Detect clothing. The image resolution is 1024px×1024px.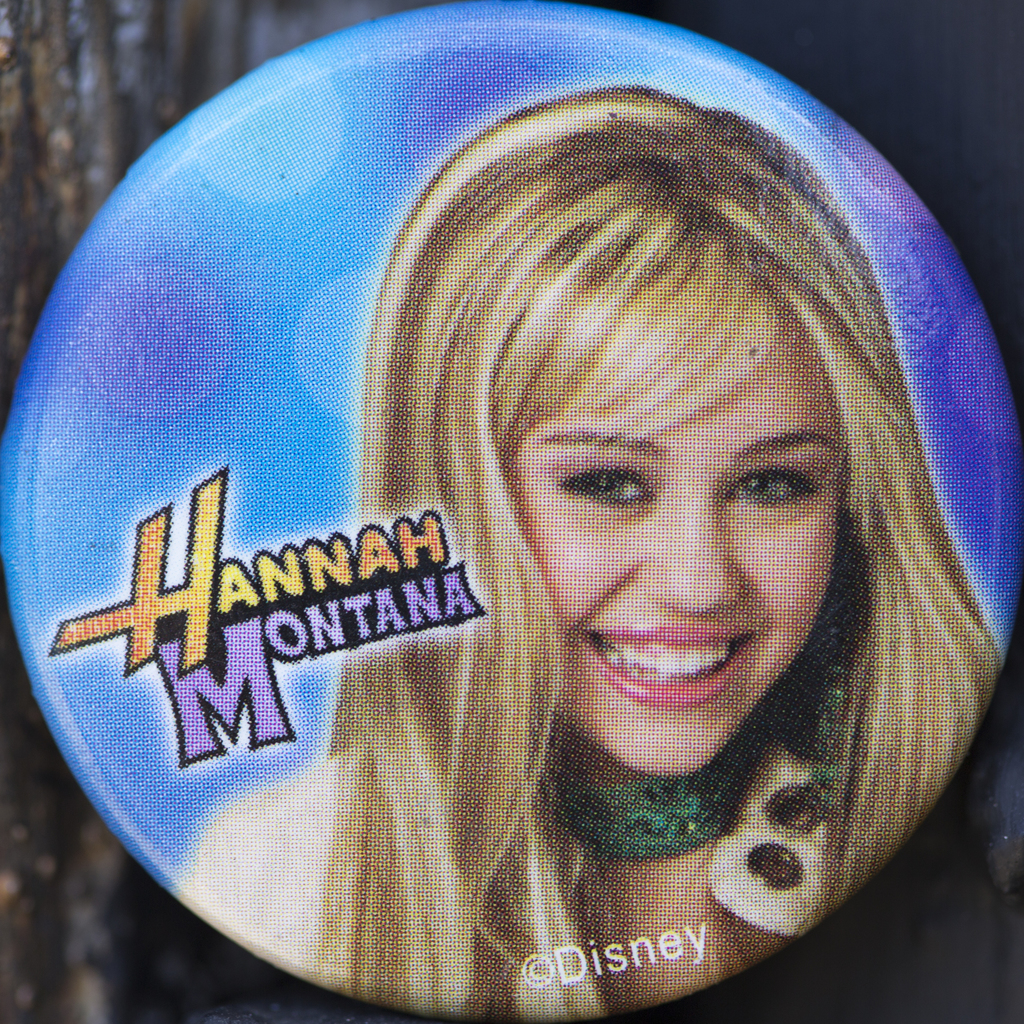
box(179, 749, 343, 971).
